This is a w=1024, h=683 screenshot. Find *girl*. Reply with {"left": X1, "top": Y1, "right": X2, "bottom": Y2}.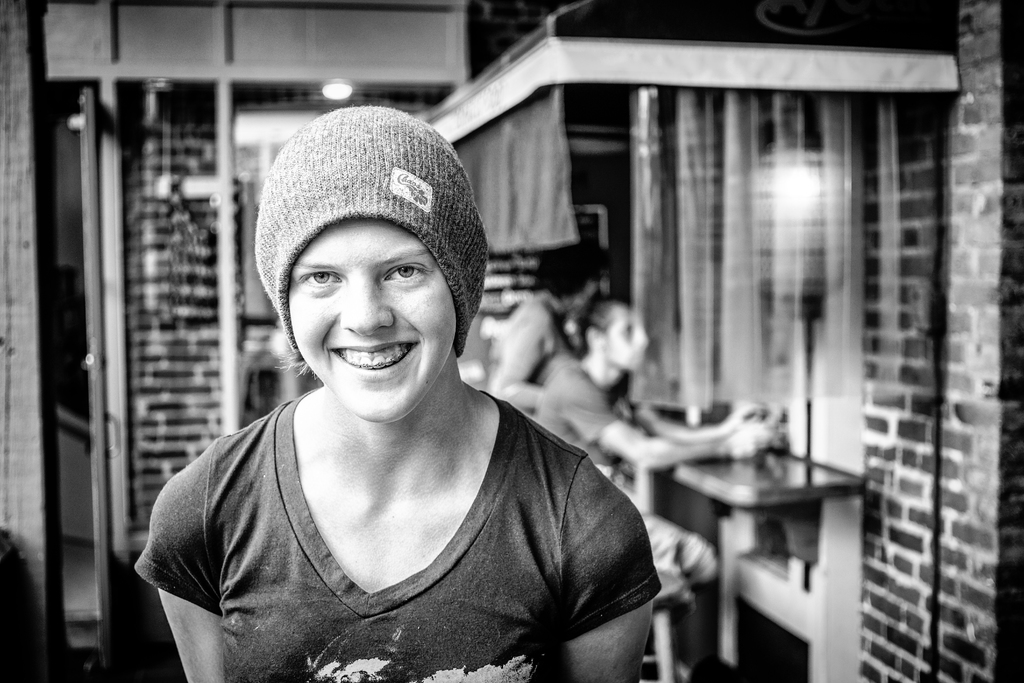
{"left": 132, "top": 108, "right": 660, "bottom": 682}.
